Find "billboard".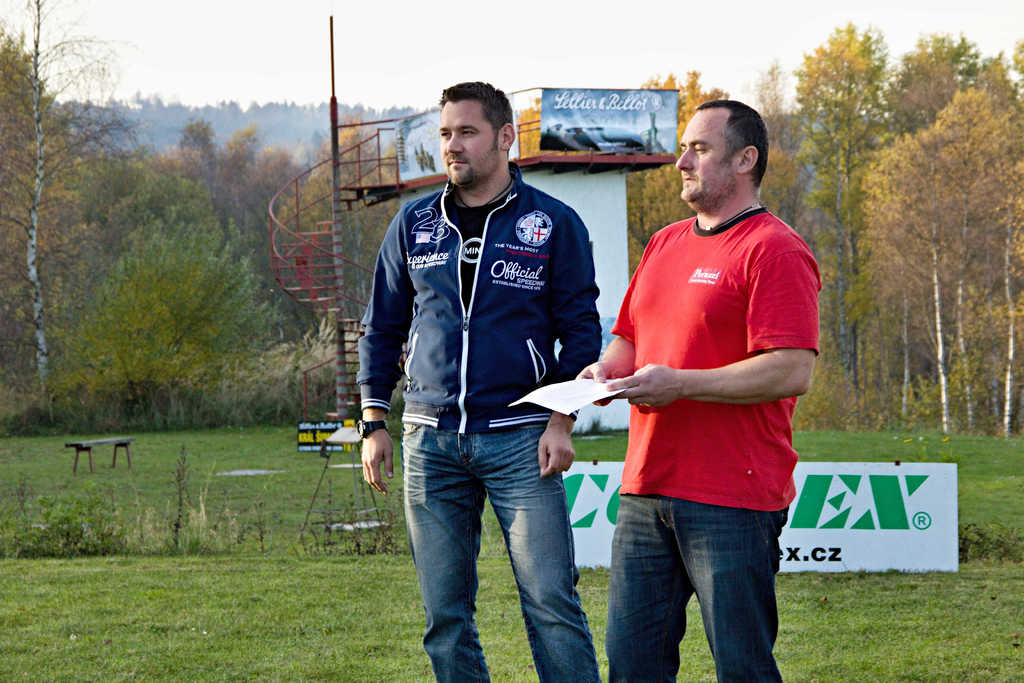
(x1=514, y1=82, x2=687, y2=178).
